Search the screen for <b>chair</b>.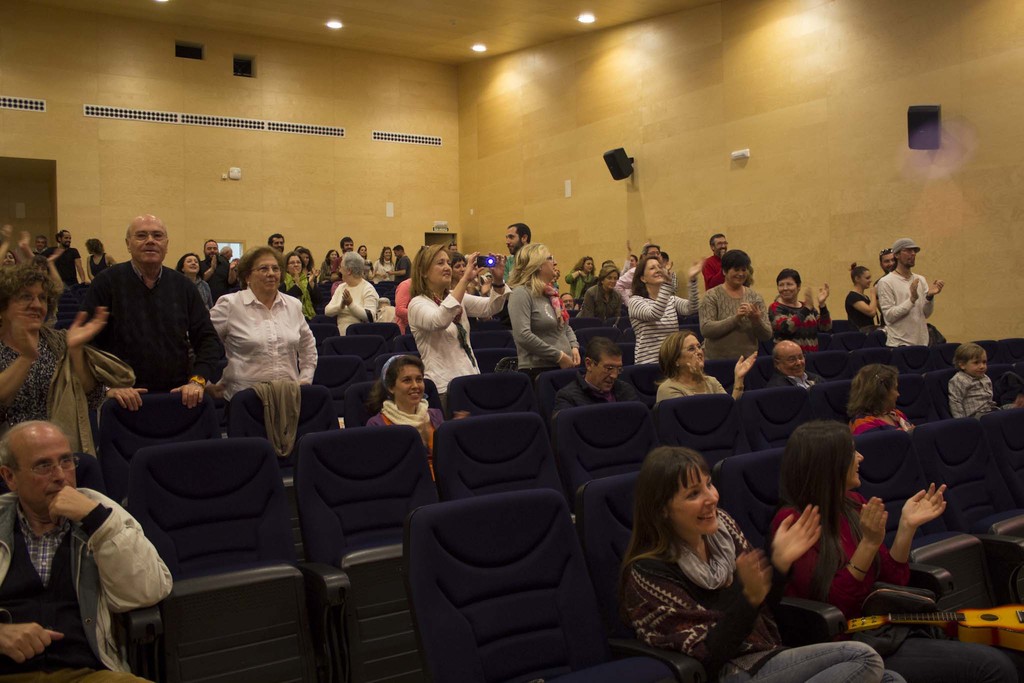
Found at x1=657, y1=396, x2=757, y2=486.
